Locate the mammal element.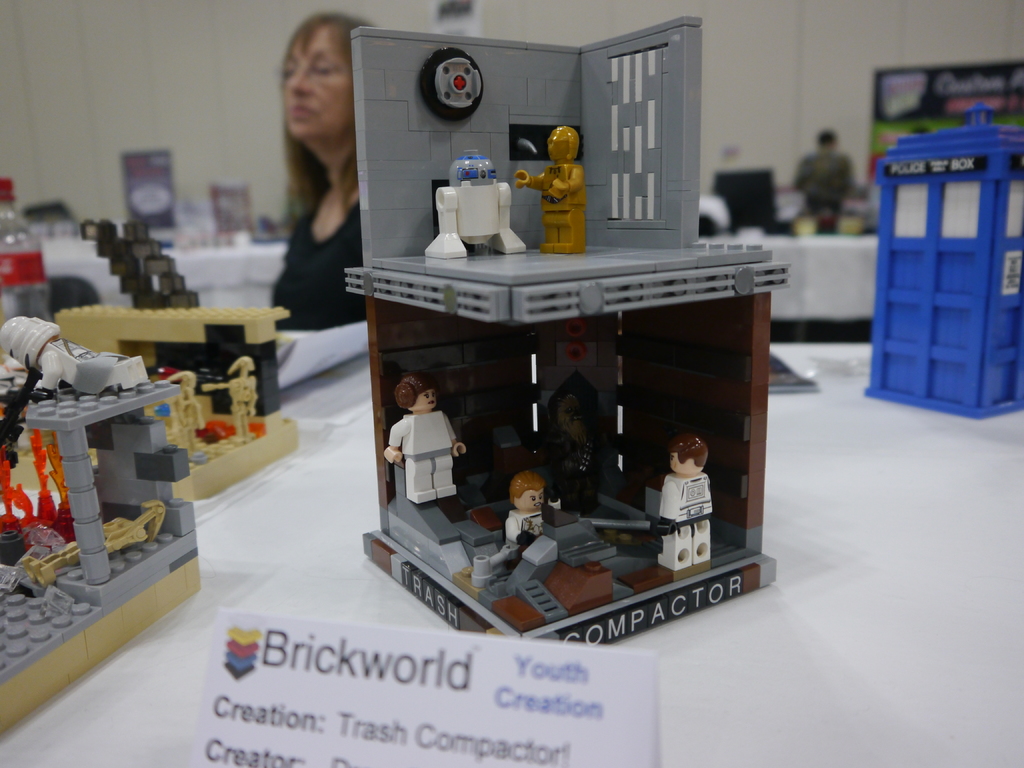
Element bbox: 426,152,527,258.
